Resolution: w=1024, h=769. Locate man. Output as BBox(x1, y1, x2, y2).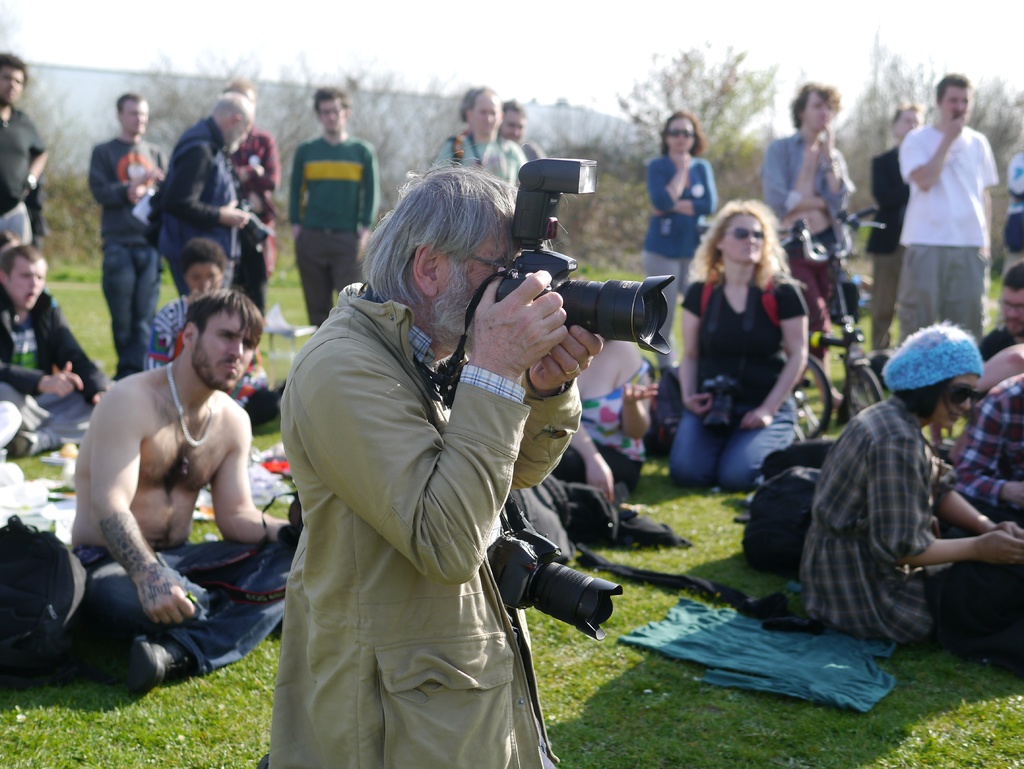
BBox(438, 88, 528, 177).
